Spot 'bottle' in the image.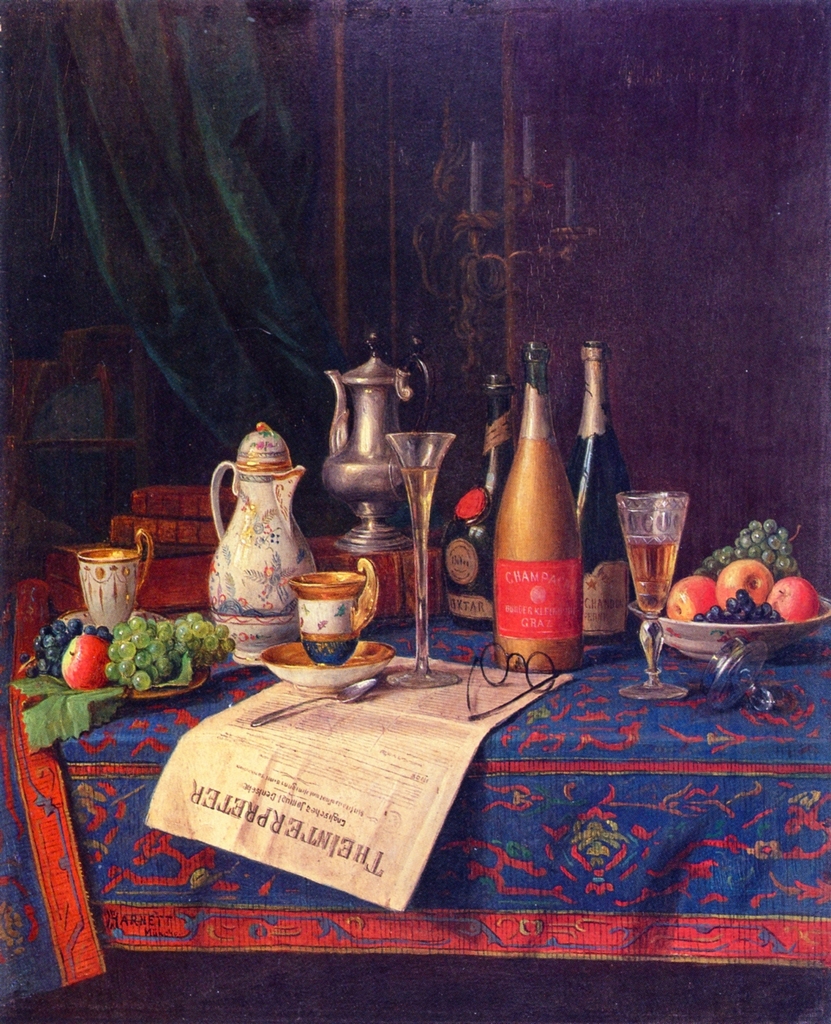
'bottle' found at [left=439, top=372, right=518, bottom=632].
